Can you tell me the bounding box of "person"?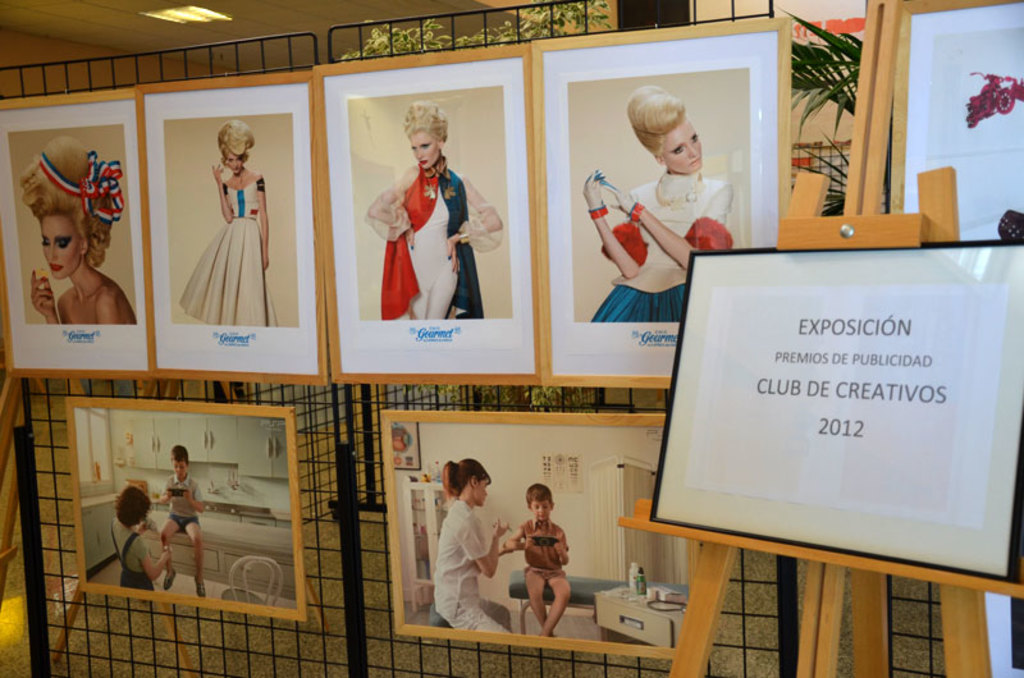
BBox(148, 443, 209, 597).
